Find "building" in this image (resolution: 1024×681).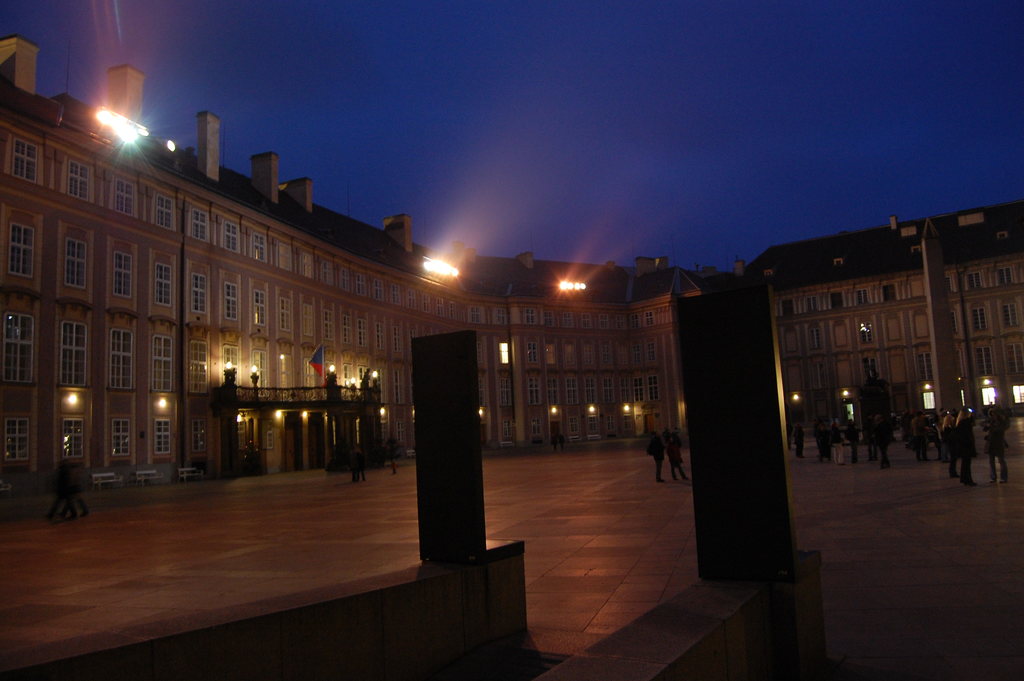
x1=742 y1=202 x2=1023 y2=429.
